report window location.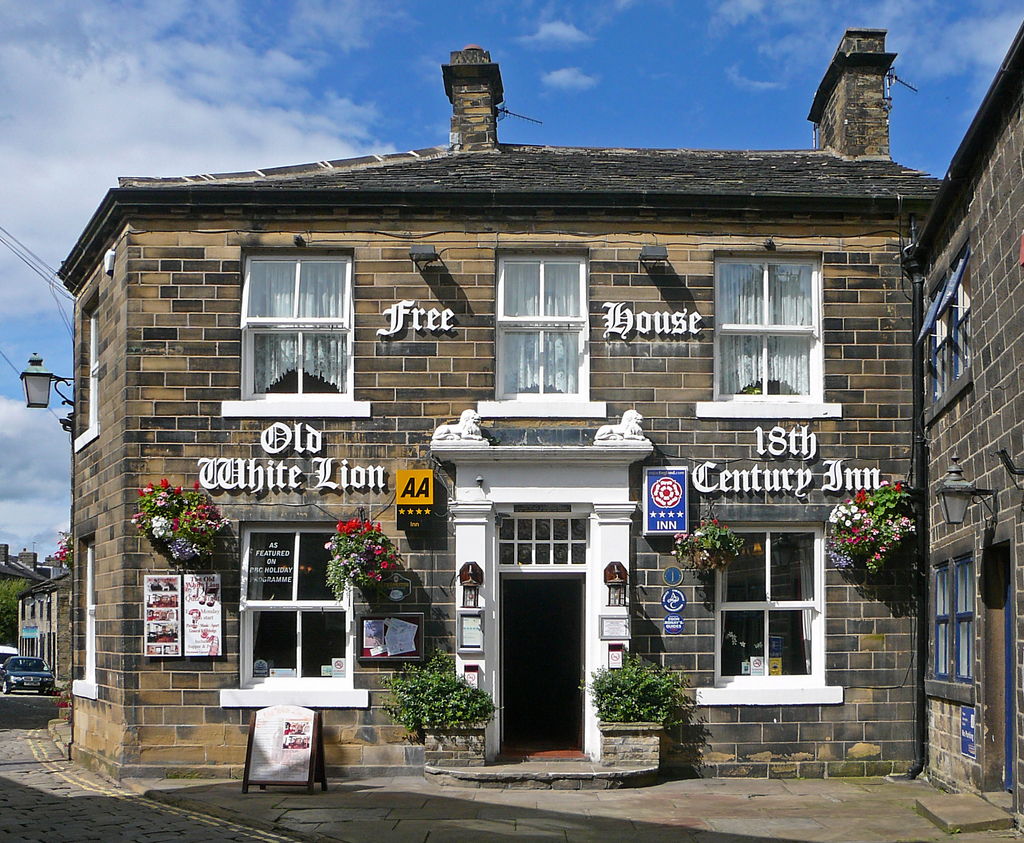
Report: <bbox>730, 232, 852, 438</bbox>.
